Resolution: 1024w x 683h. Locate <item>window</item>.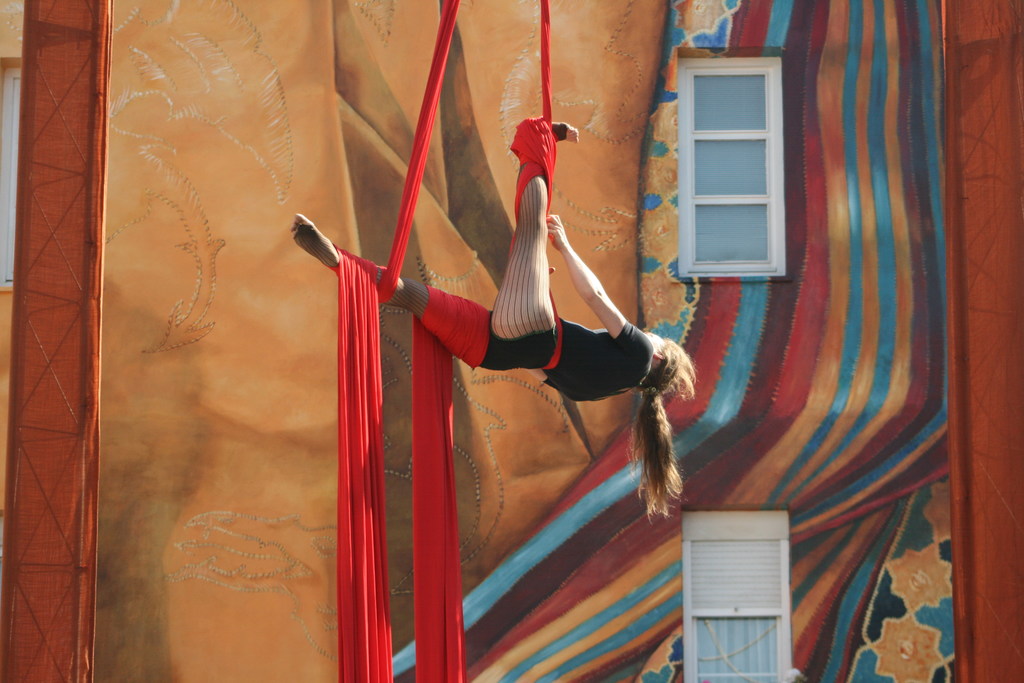
[684,509,799,682].
